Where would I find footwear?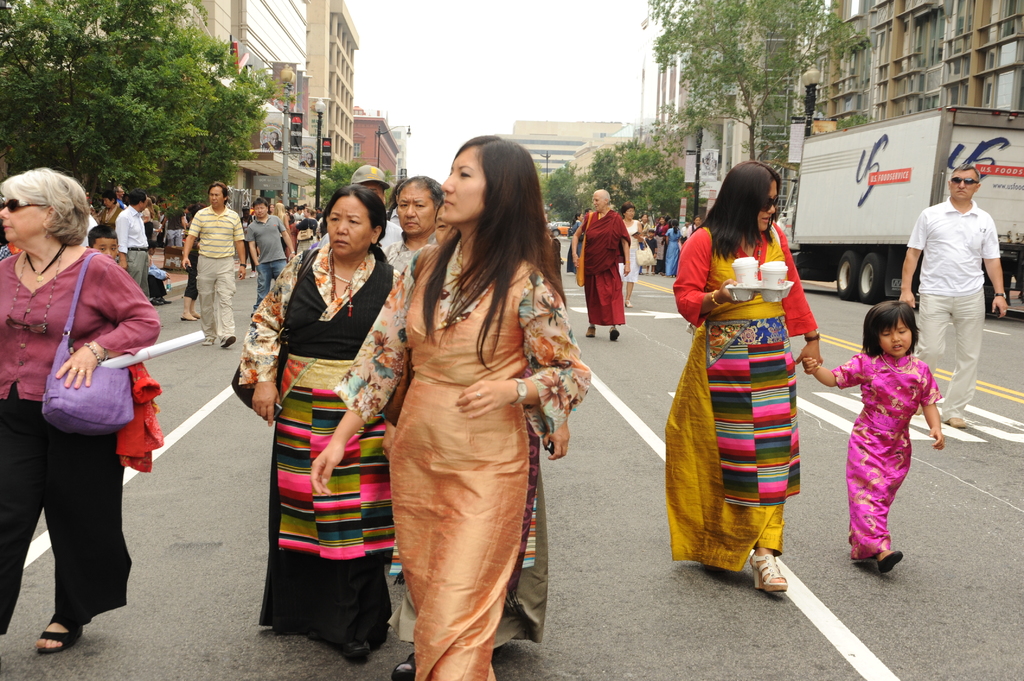
At (x1=41, y1=613, x2=88, y2=656).
